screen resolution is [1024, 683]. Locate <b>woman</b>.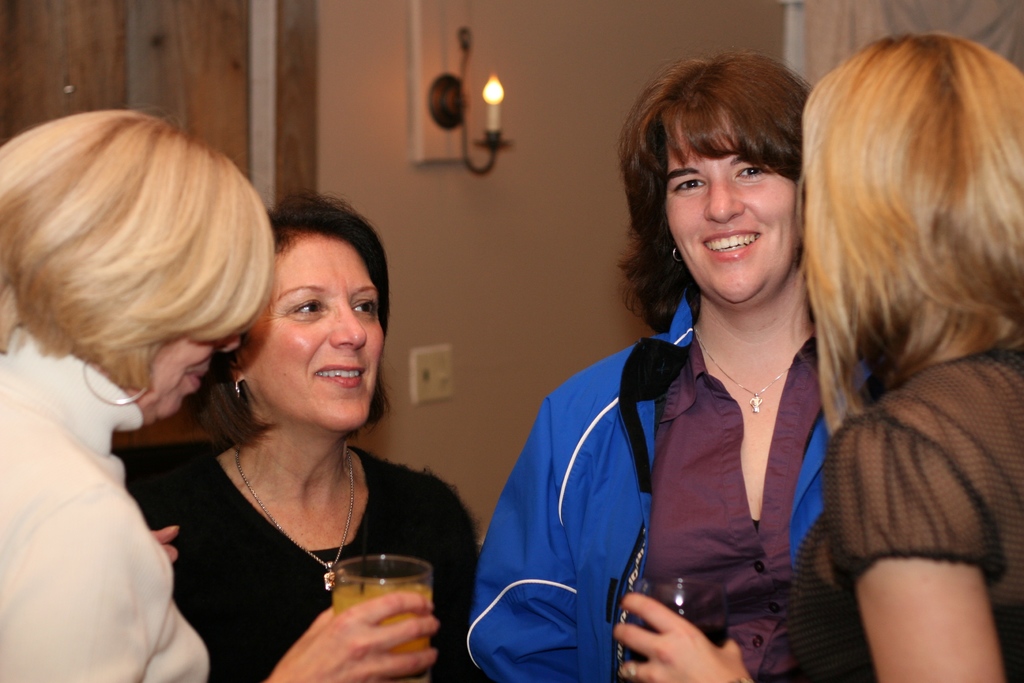
[x1=472, y1=45, x2=834, y2=682].
